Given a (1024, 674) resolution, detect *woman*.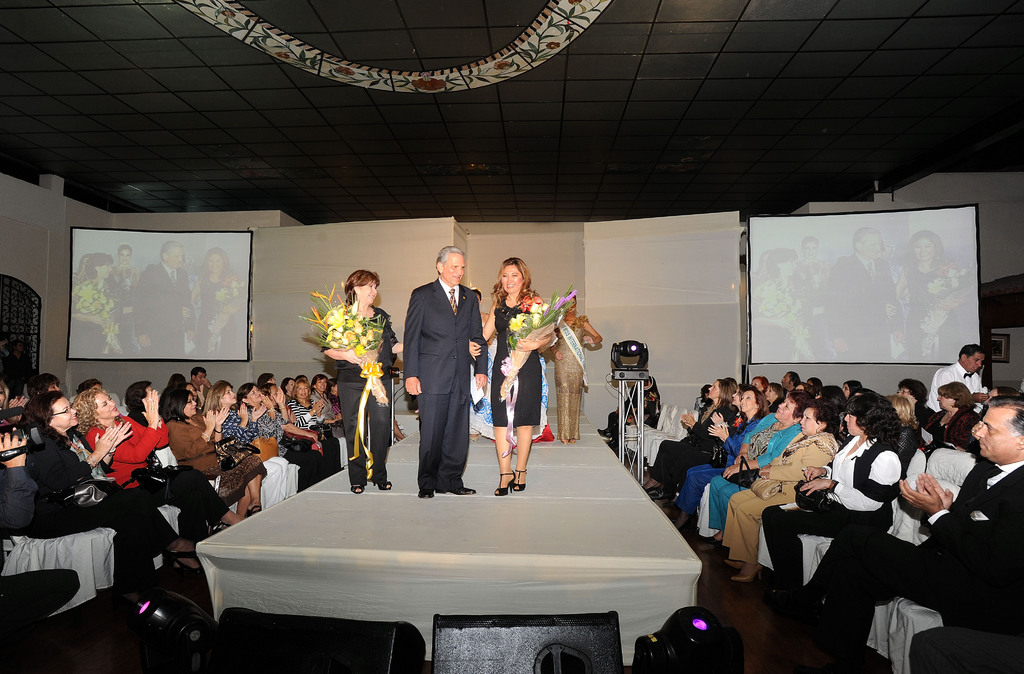
x1=467, y1=255, x2=558, y2=497.
